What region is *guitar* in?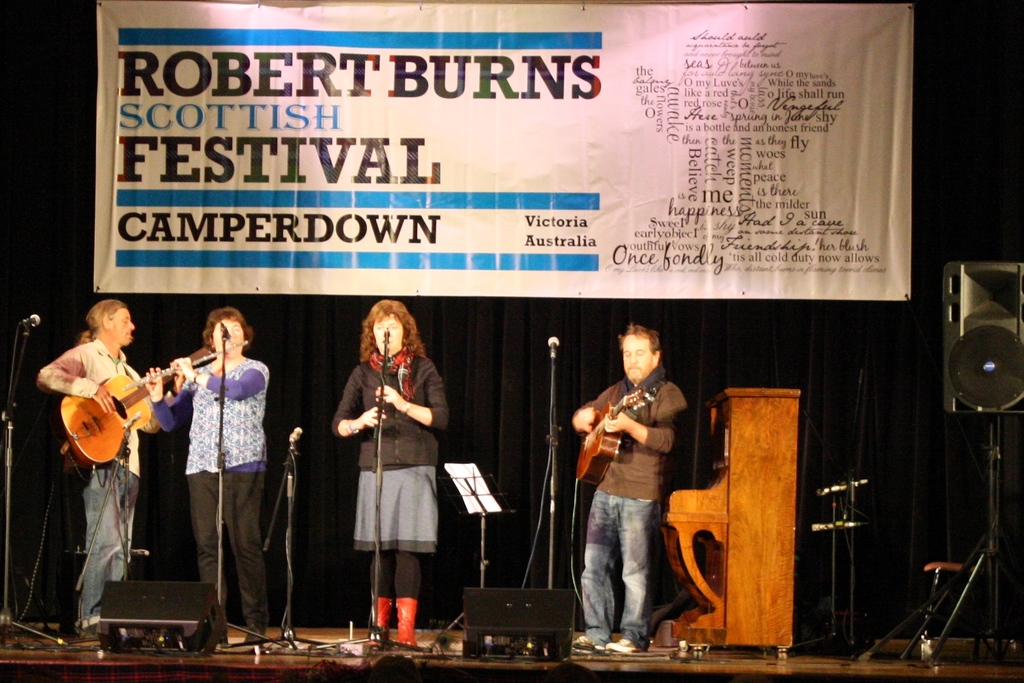
572, 383, 662, 487.
